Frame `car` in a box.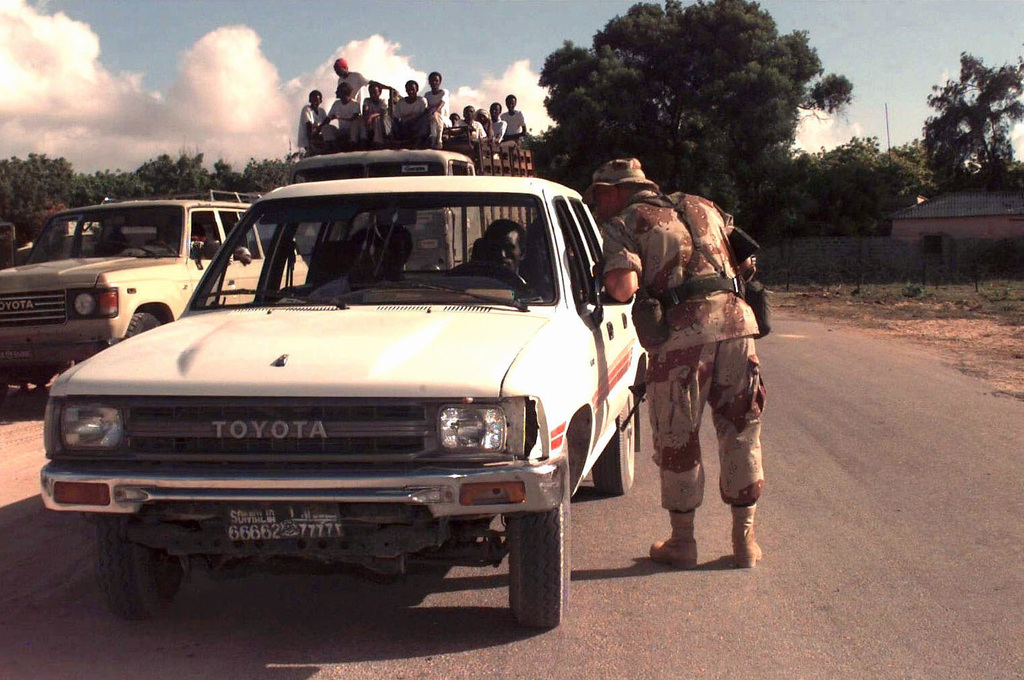
x1=45 y1=142 x2=630 y2=637.
